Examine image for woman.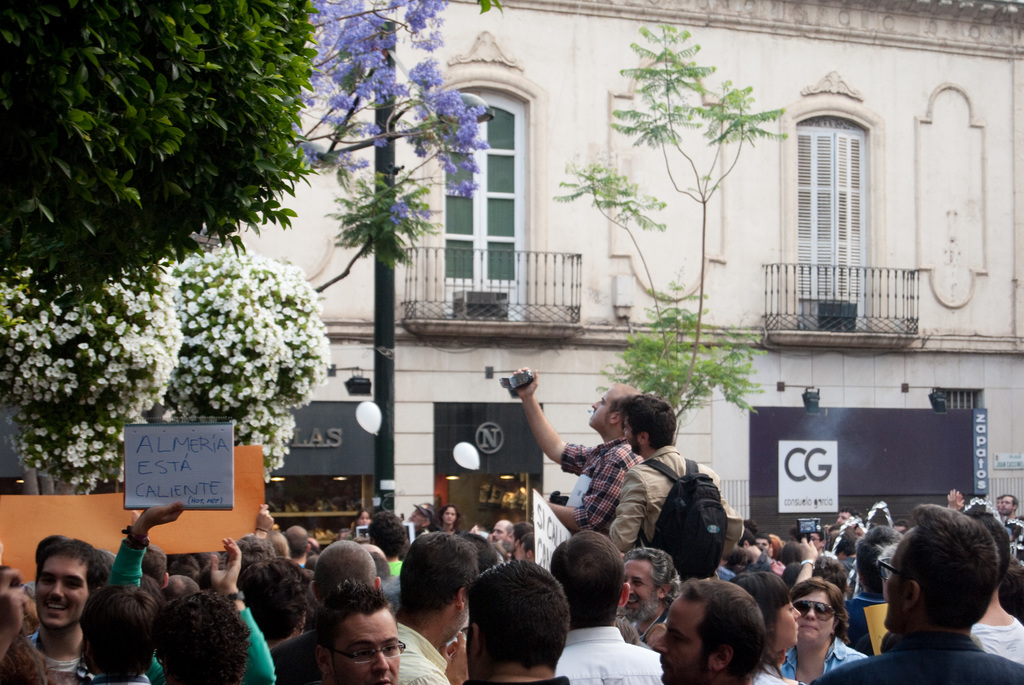
Examination result: x1=441 y1=505 x2=460 y2=534.
